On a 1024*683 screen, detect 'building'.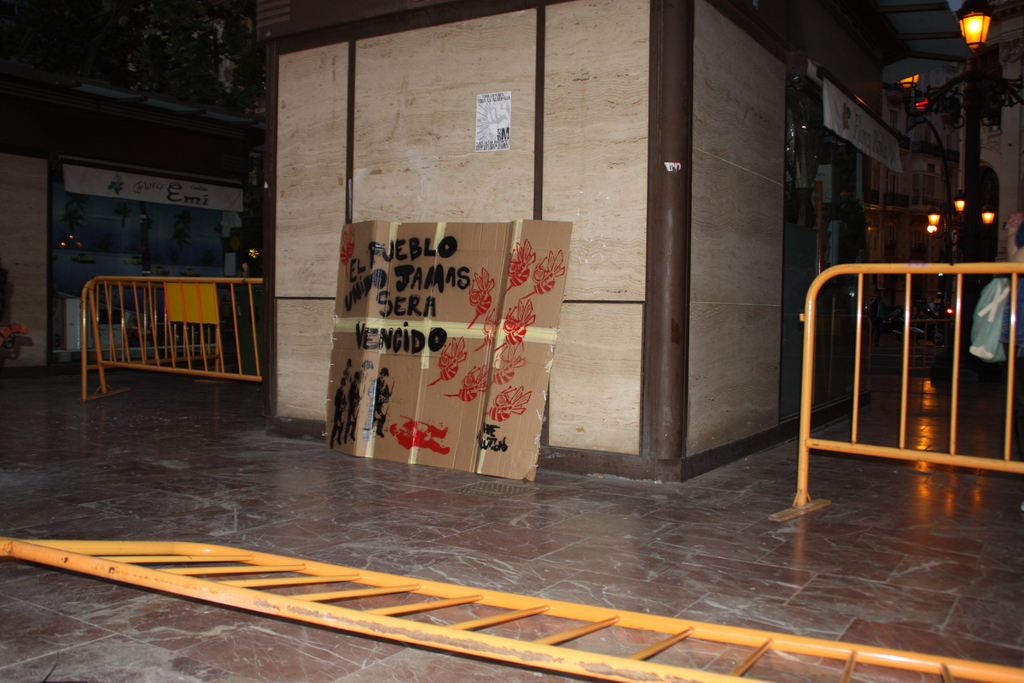
select_region(0, 0, 1023, 682).
